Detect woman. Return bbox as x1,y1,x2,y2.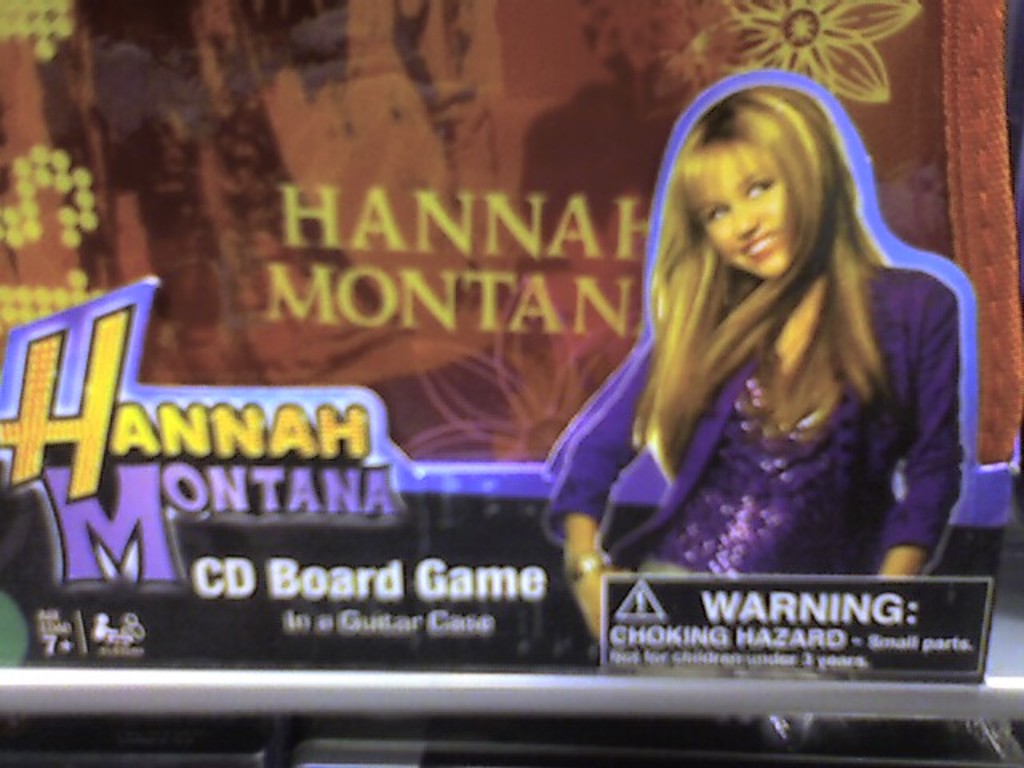
531,61,994,670.
